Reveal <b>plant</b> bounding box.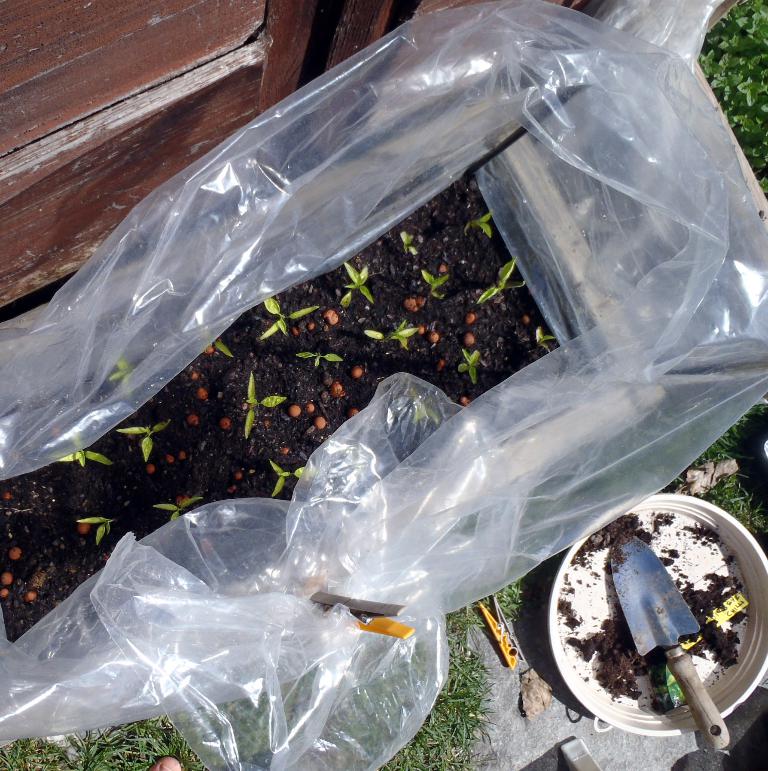
Revealed: (113, 418, 174, 474).
